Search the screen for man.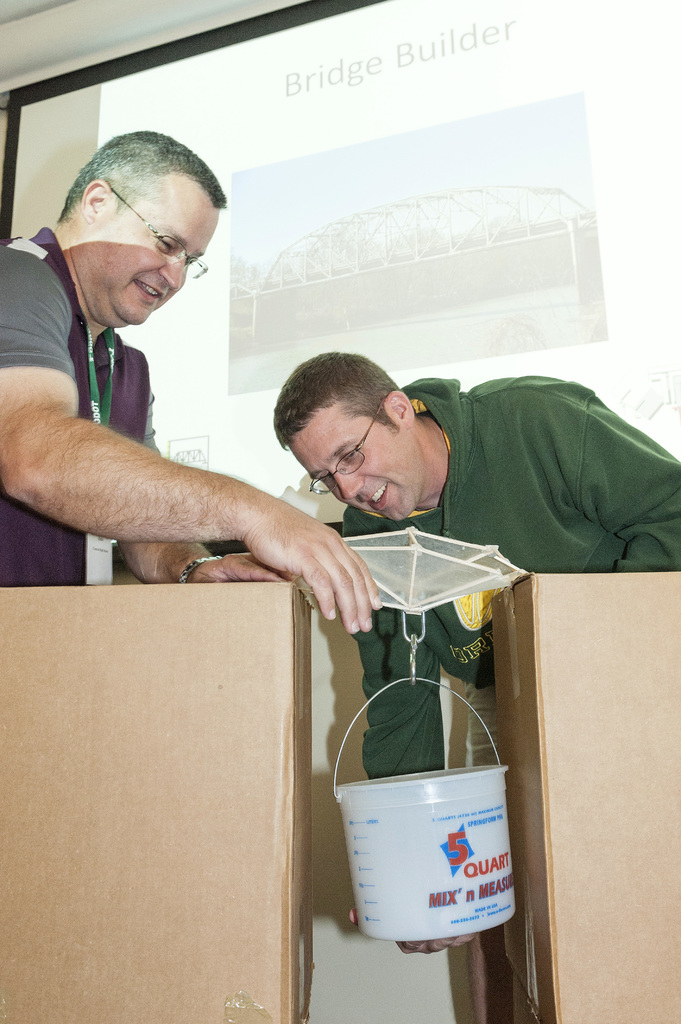
Found at <bbox>0, 126, 337, 643</bbox>.
